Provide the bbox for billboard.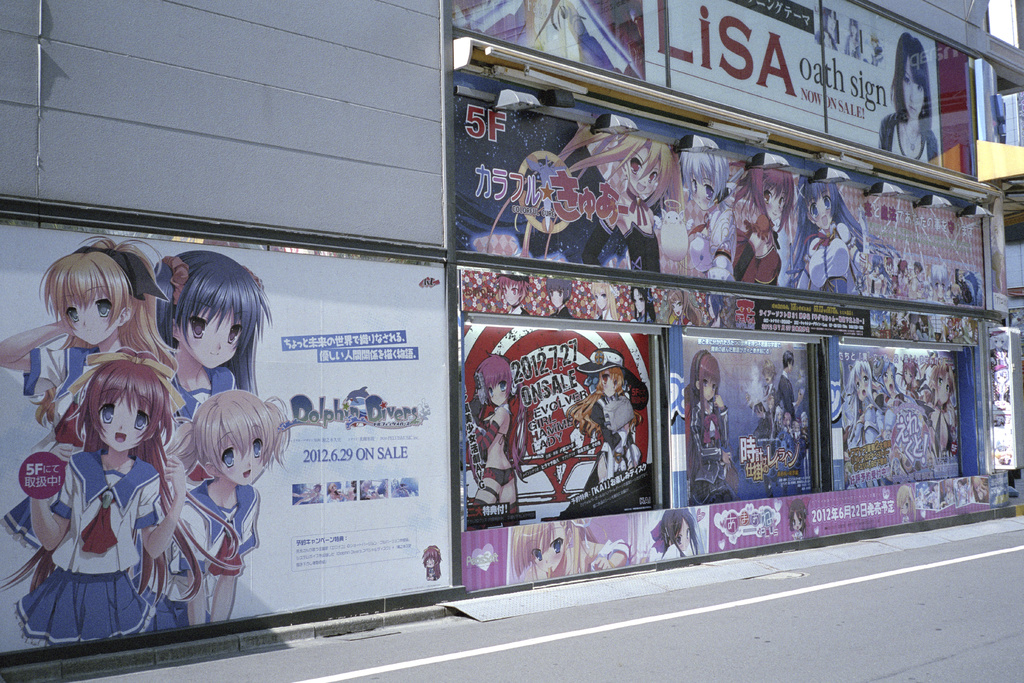
l=455, t=260, r=993, b=603.
